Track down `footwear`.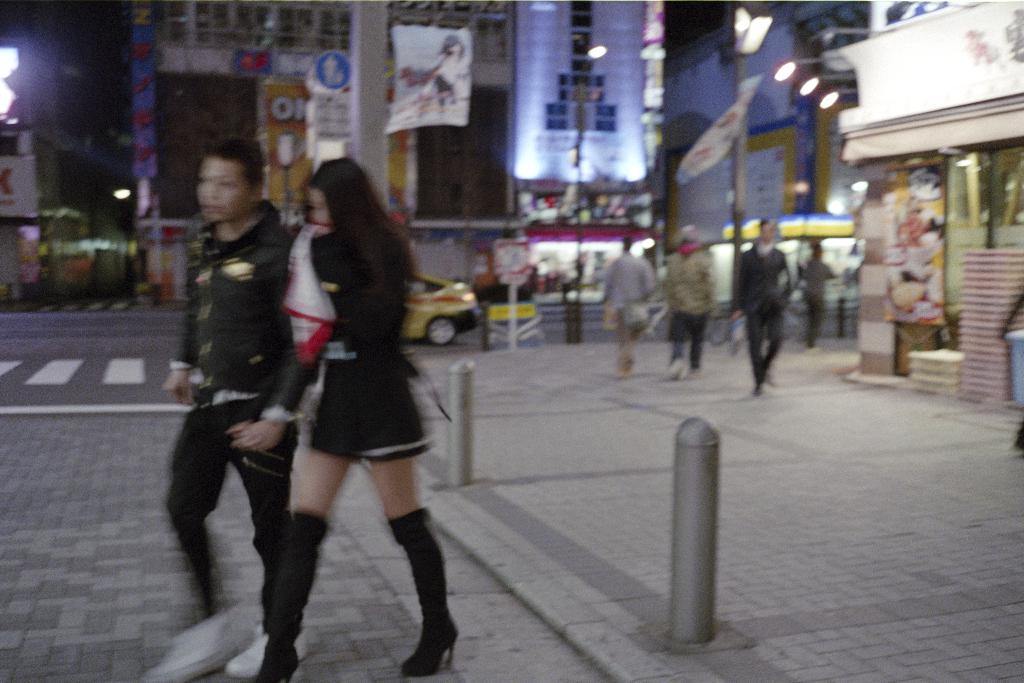
Tracked to crop(136, 605, 233, 682).
